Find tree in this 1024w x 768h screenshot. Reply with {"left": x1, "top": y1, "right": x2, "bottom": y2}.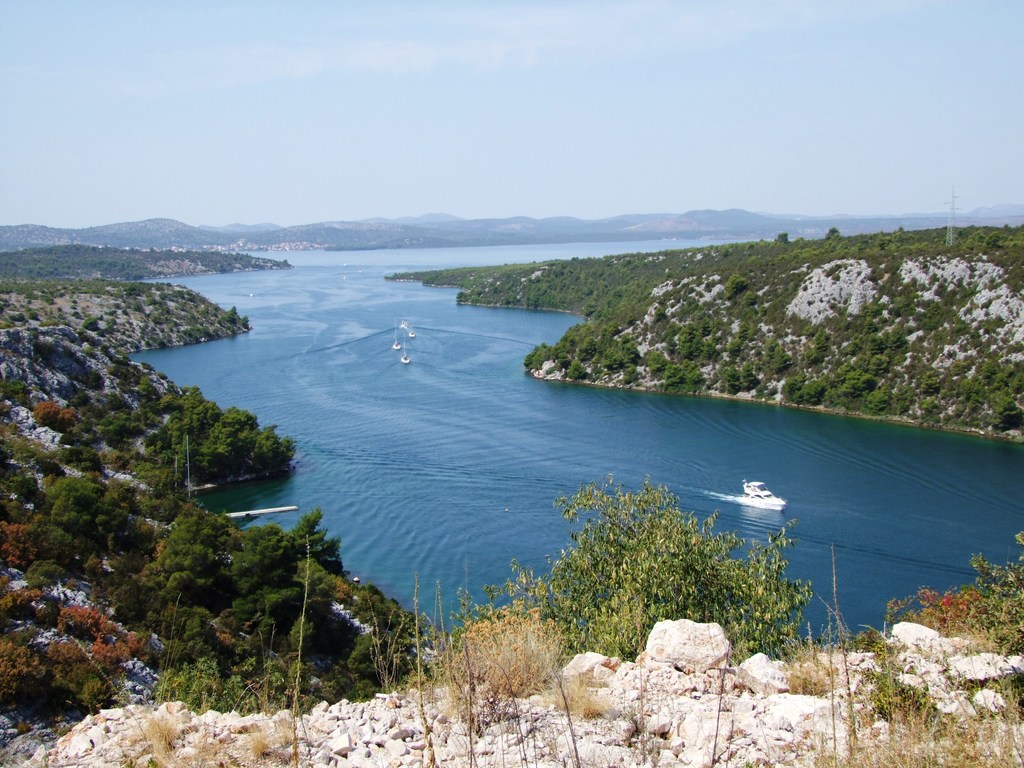
{"left": 137, "top": 383, "right": 303, "bottom": 484}.
